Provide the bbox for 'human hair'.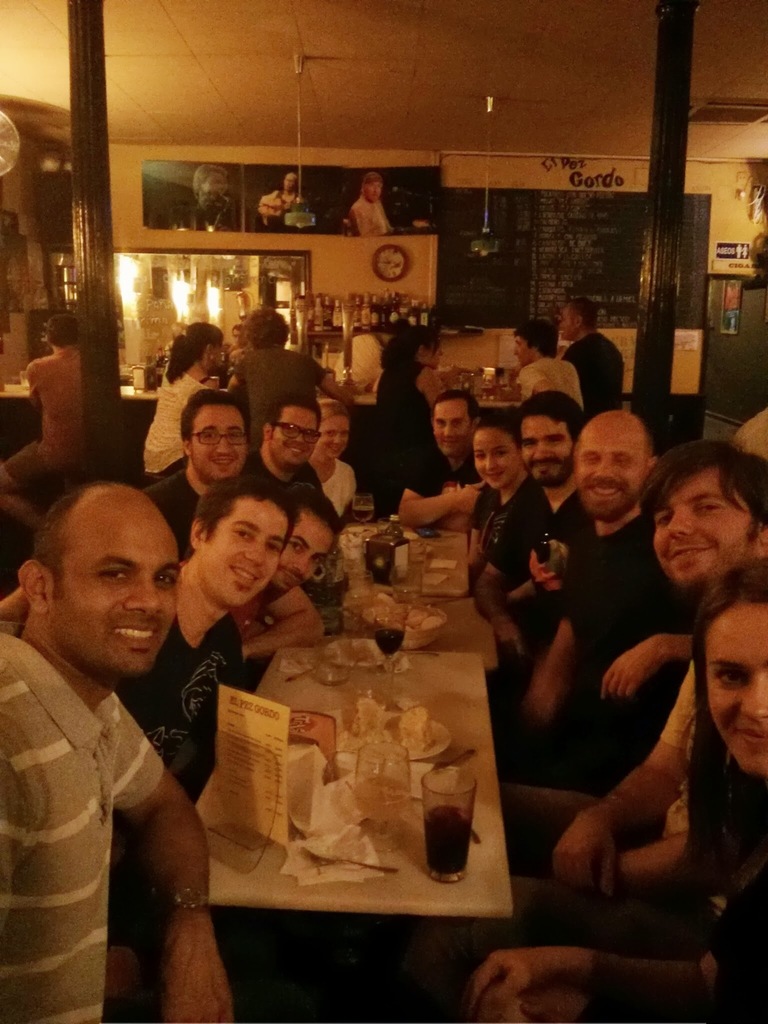
rect(573, 298, 597, 331).
